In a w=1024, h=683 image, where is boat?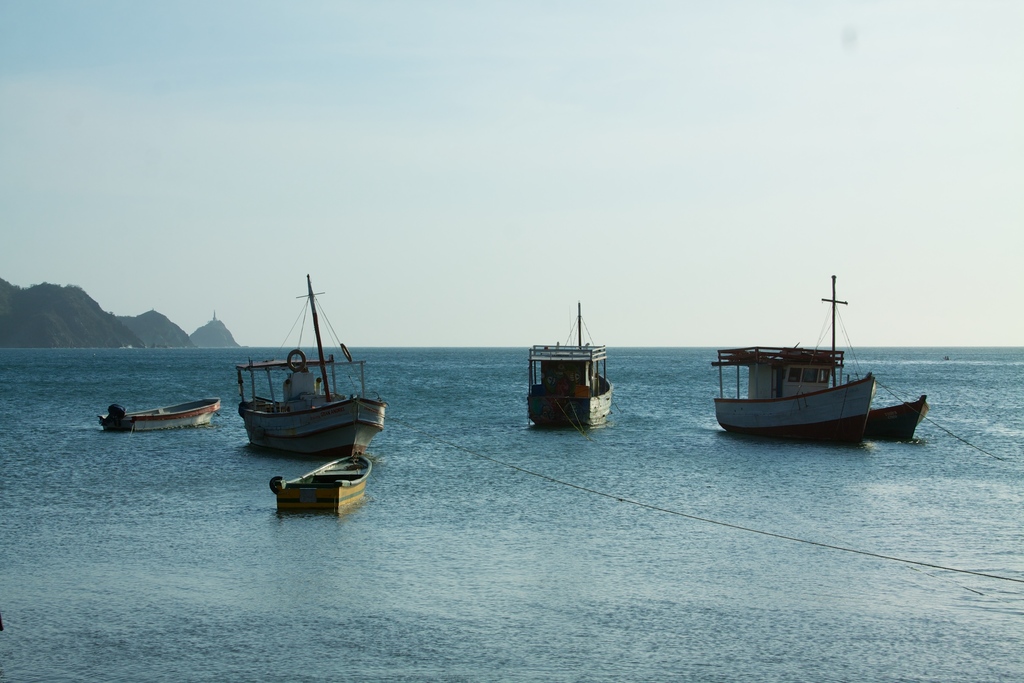
230:265:388:462.
